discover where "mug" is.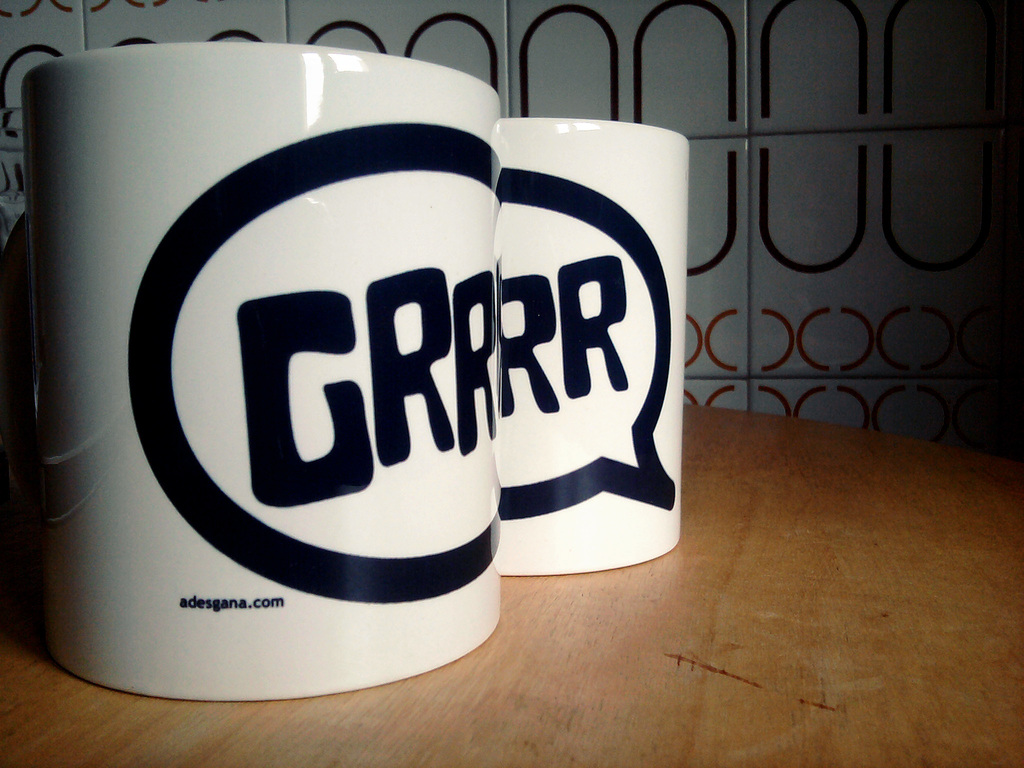
Discovered at x1=0, y1=45, x2=504, y2=701.
